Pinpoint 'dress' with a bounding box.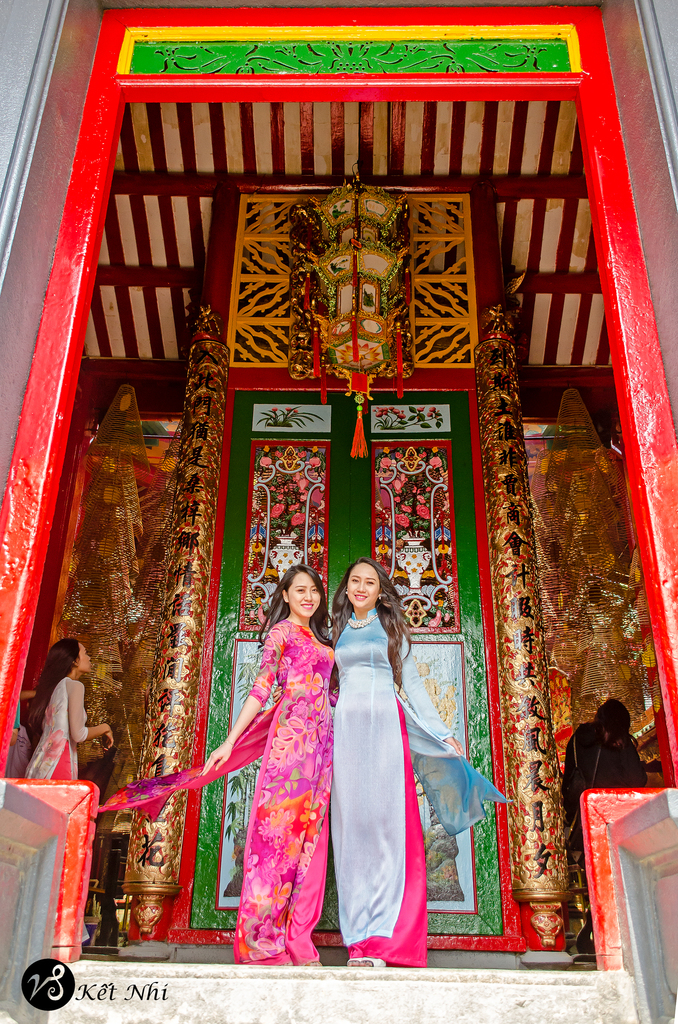
left=88, top=620, right=335, bottom=970.
